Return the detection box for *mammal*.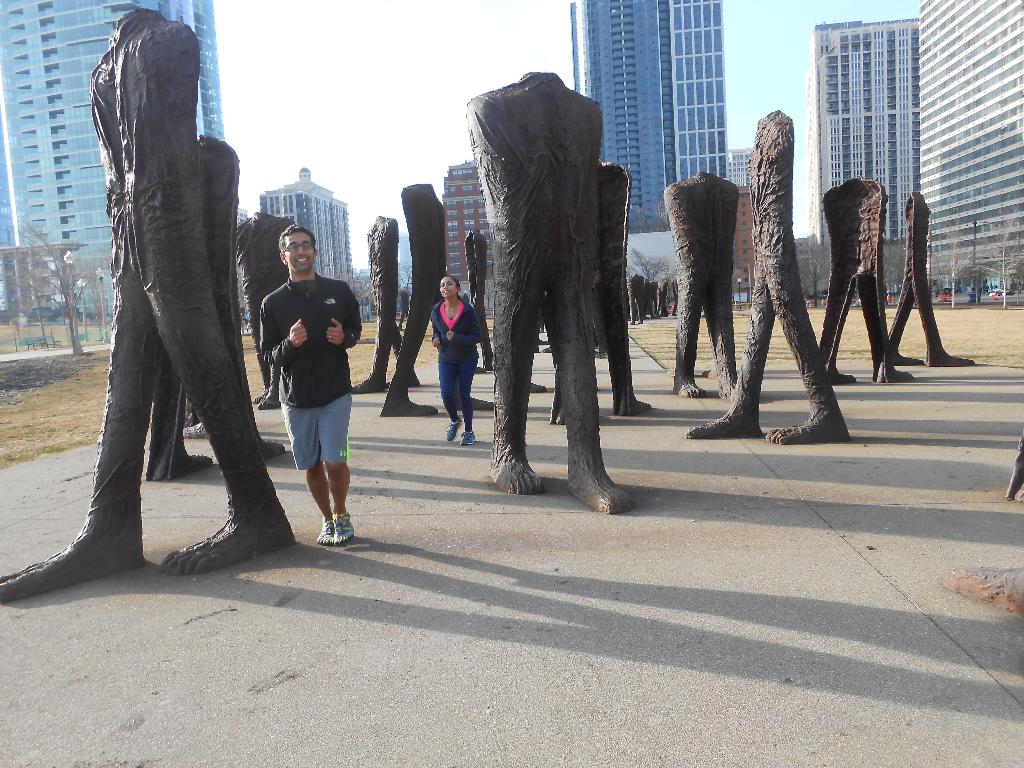
Rect(428, 274, 480, 436).
